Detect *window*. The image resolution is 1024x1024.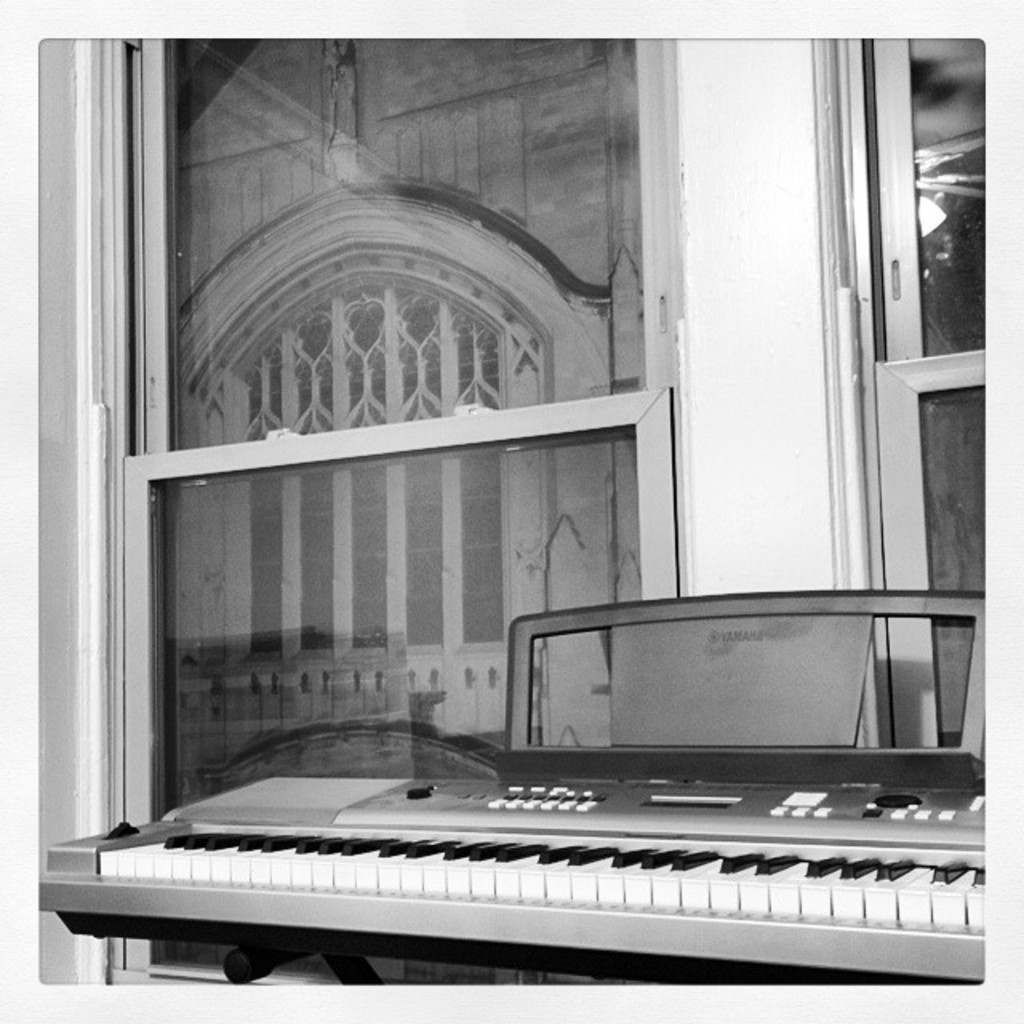
select_region(102, 35, 986, 987).
